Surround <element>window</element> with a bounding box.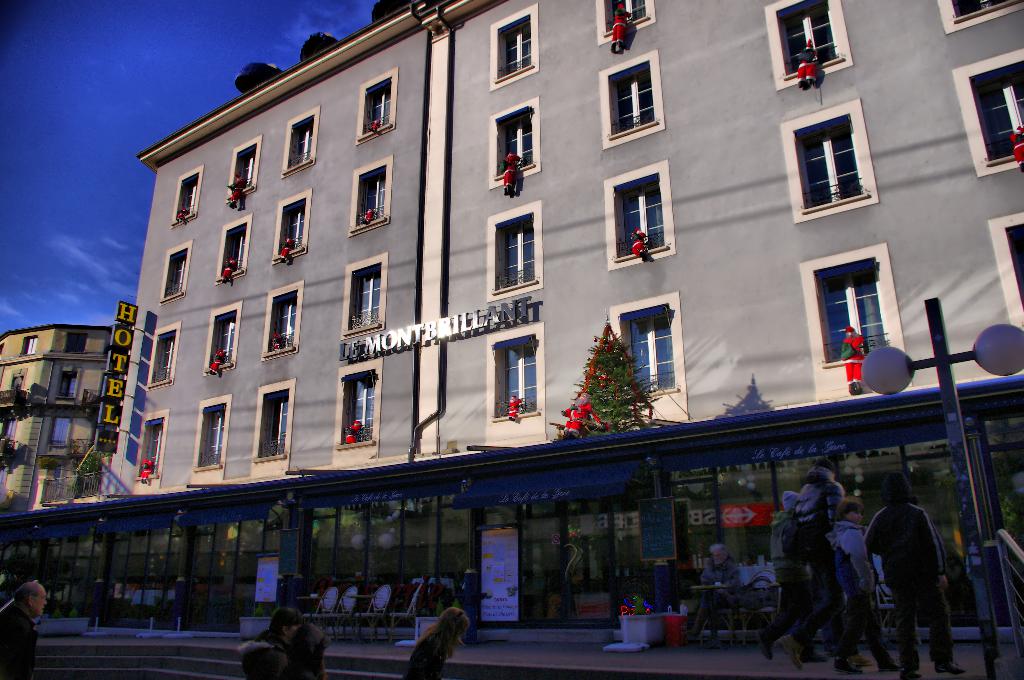
493, 14, 531, 85.
